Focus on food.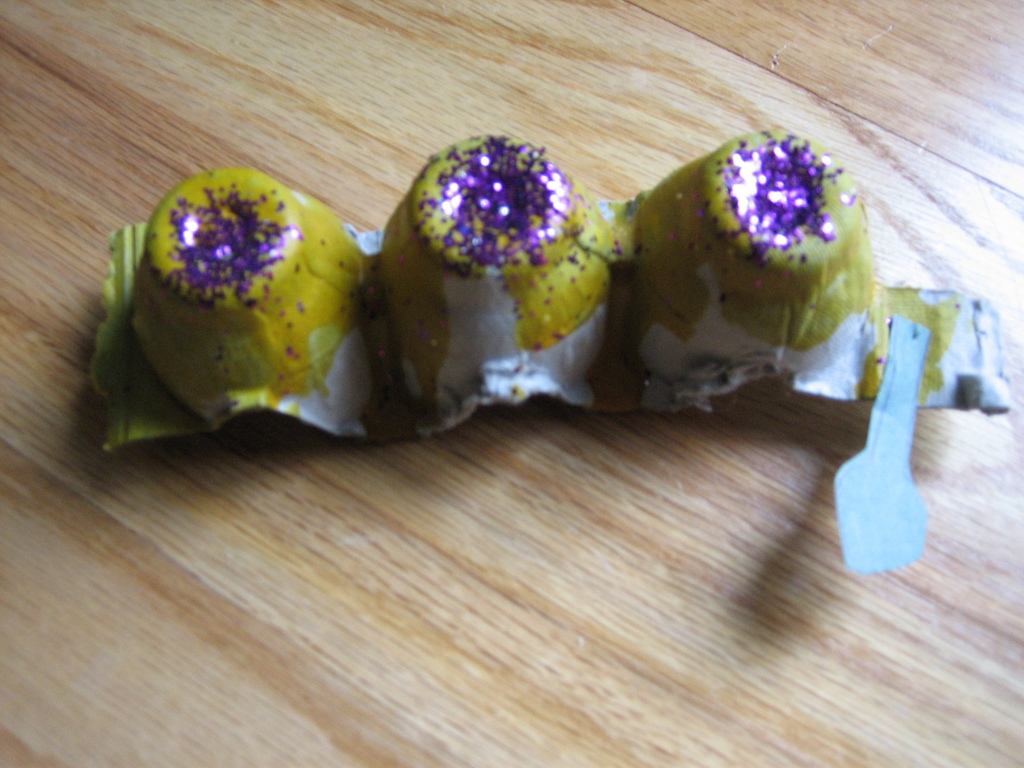
Focused at <bbox>381, 129, 625, 401</bbox>.
